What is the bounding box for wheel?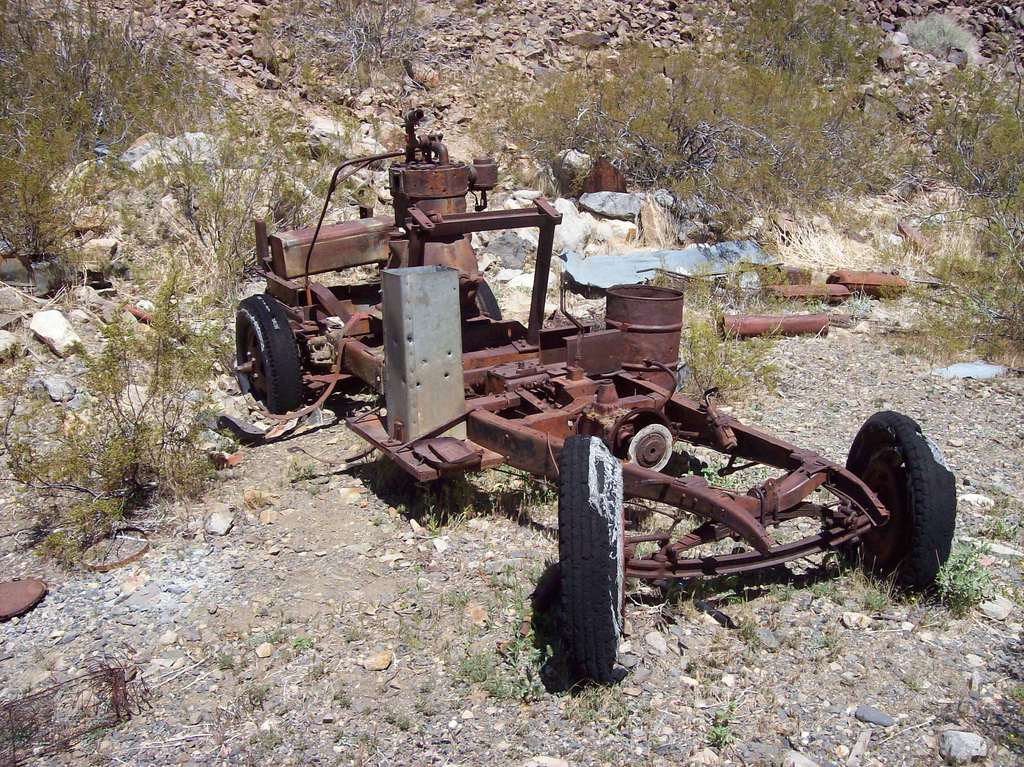
l=474, t=279, r=503, b=321.
